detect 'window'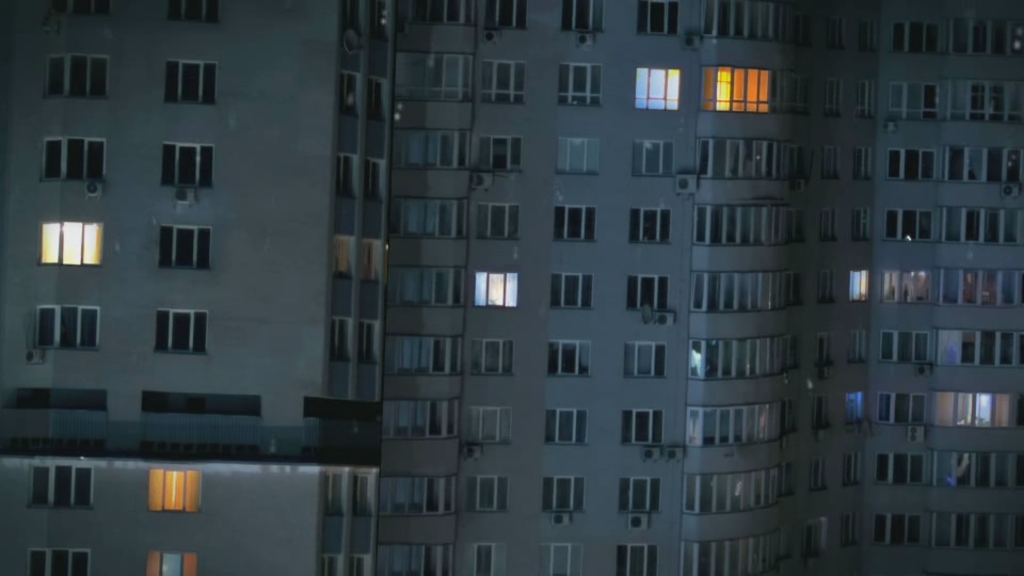
559, 139, 597, 172
